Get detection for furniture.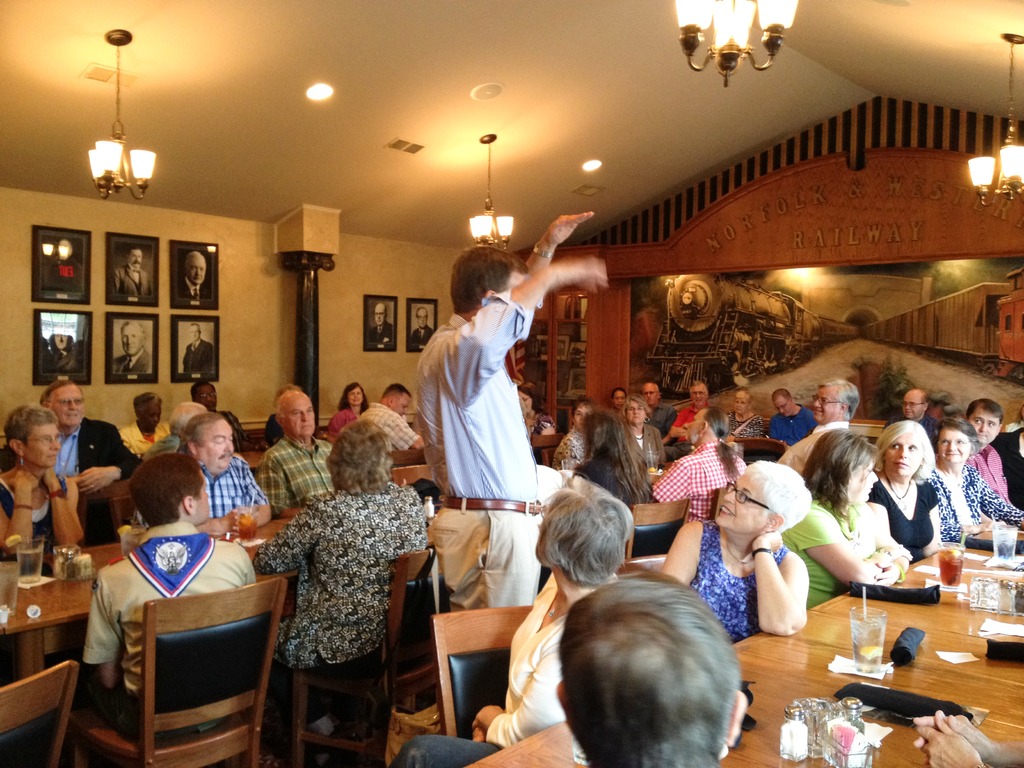
Detection: select_region(0, 655, 83, 767).
